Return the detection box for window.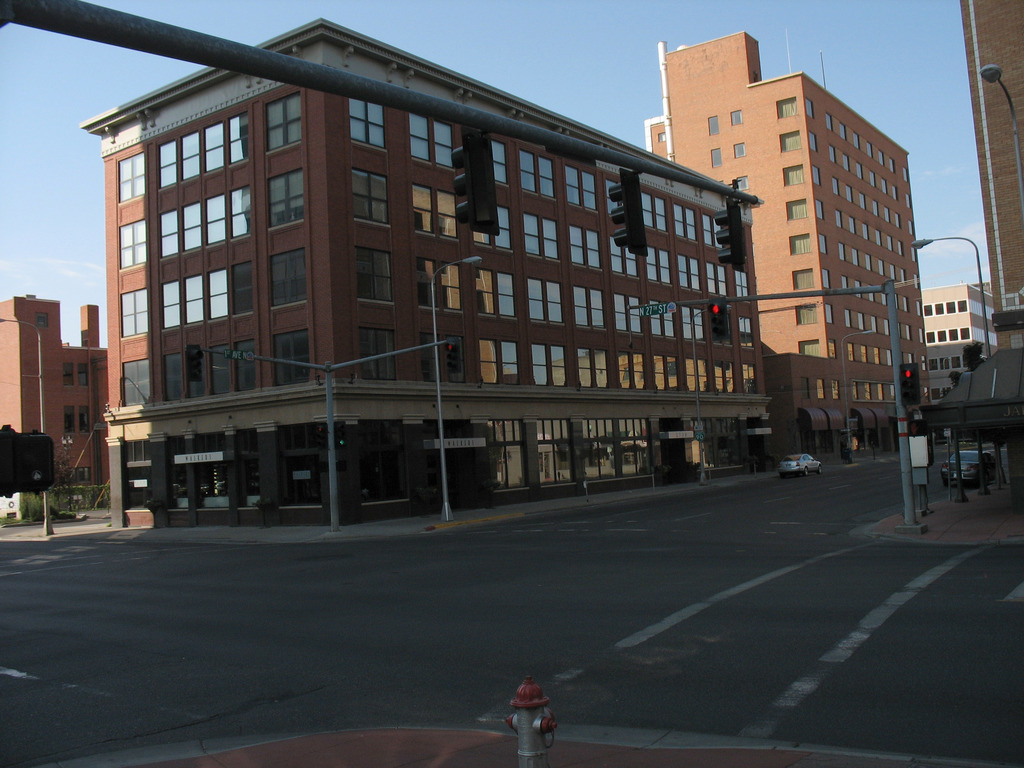
region(829, 146, 836, 166).
